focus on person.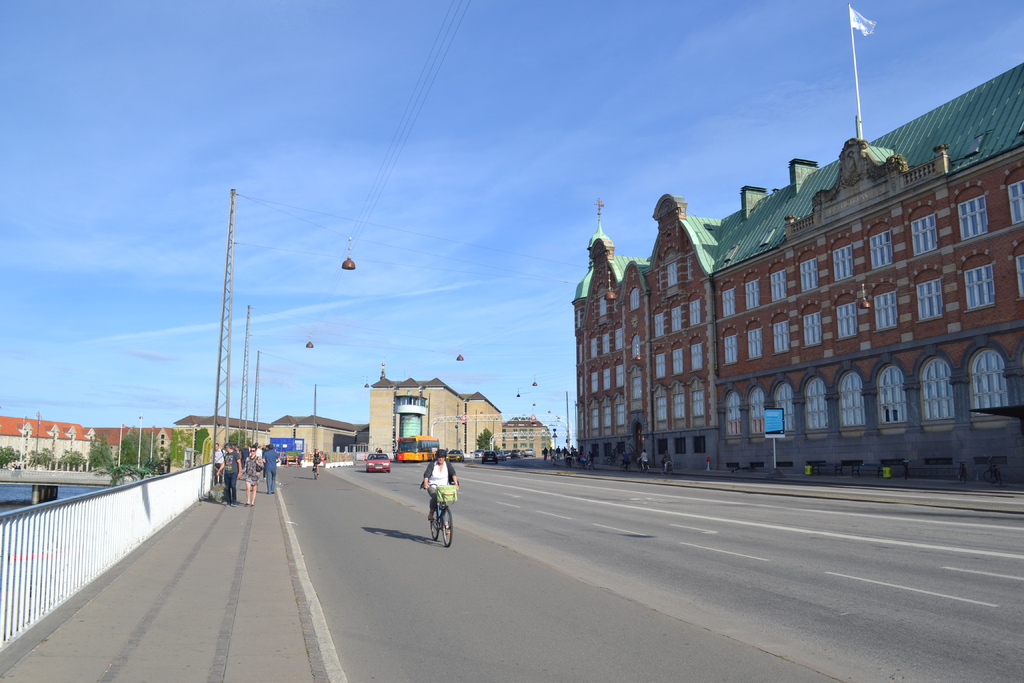
Focused at <region>415, 454, 465, 532</region>.
